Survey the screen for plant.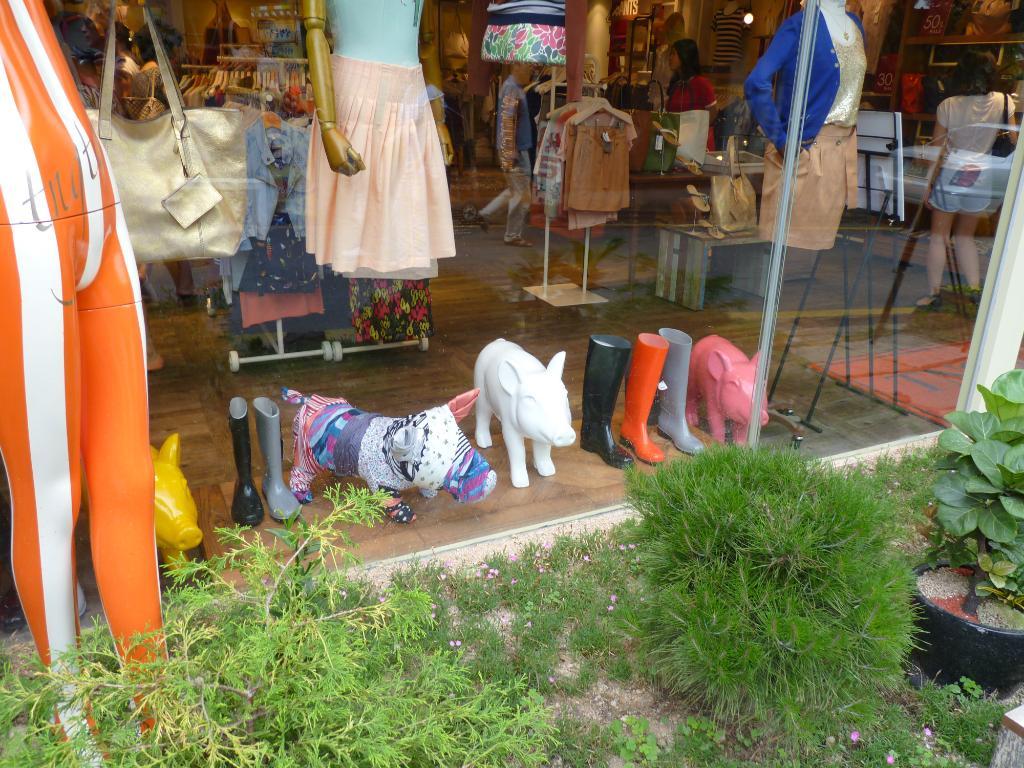
Survey found: locate(604, 639, 643, 683).
